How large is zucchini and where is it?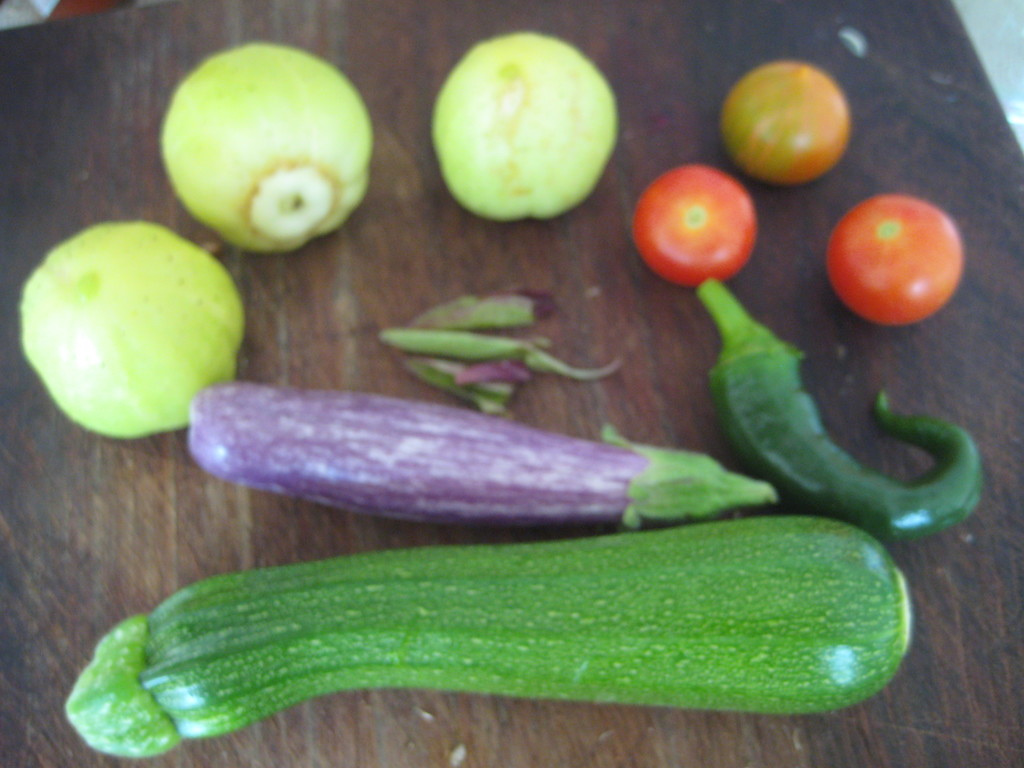
Bounding box: {"x1": 54, "y1": 509, "x2": 926, "y2": 767}.
